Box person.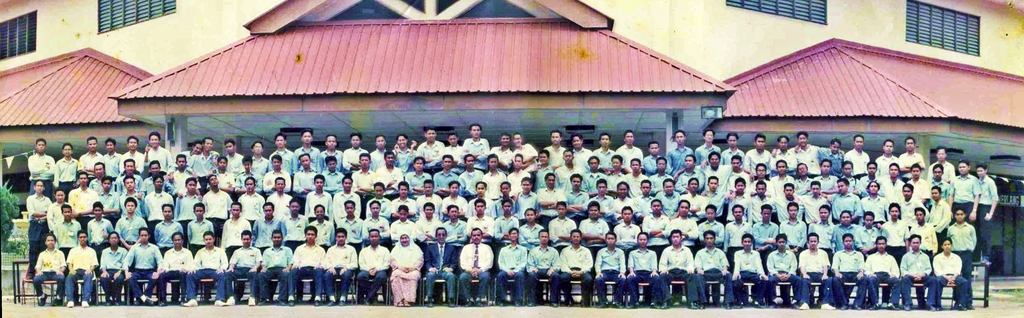
bbox=(832, 208, 858, 250).
